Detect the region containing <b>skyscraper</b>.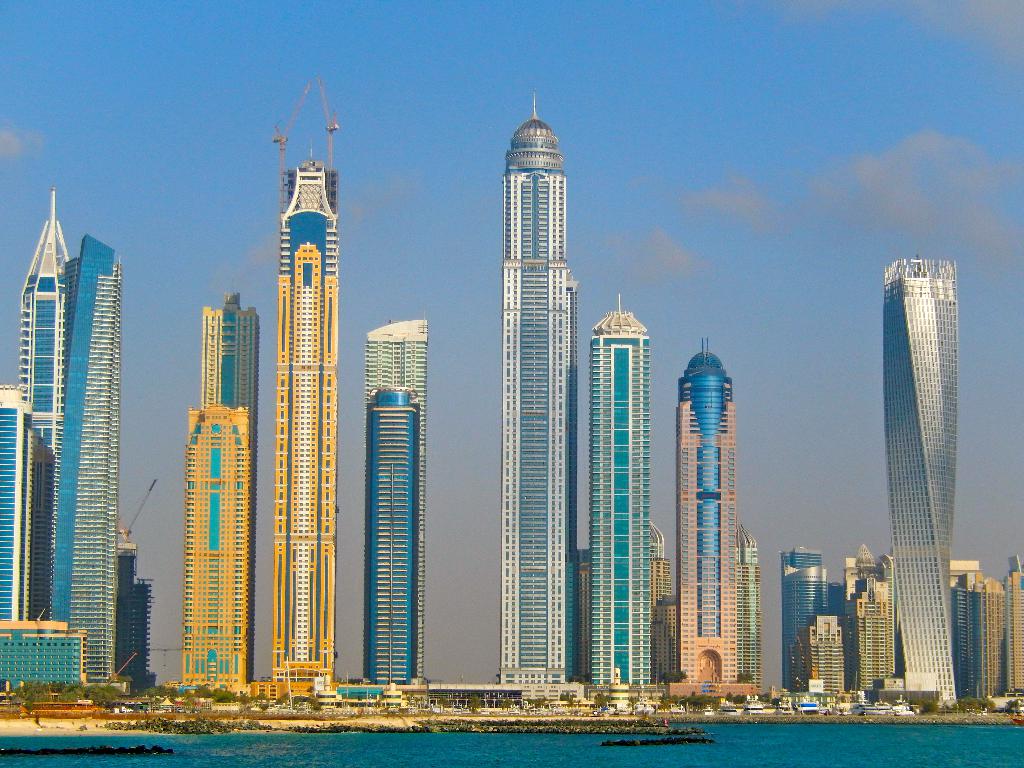
<bbox>0, 616, 95, 700</bbox>.
